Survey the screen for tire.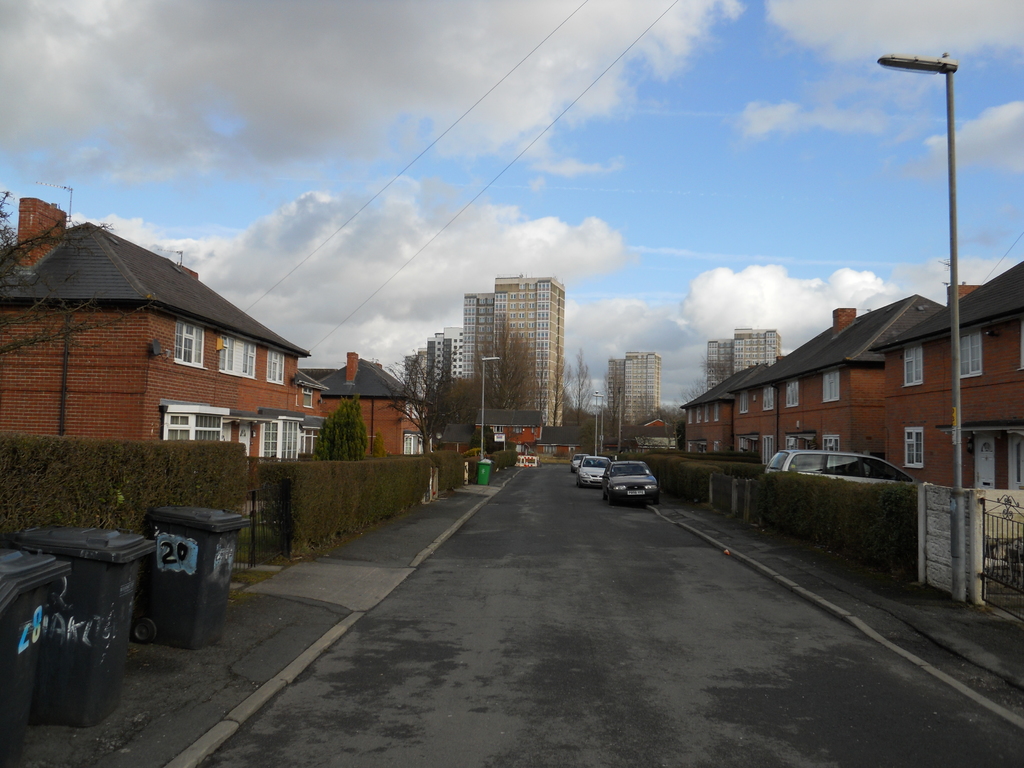
Survey found: (606,491,620,501).
